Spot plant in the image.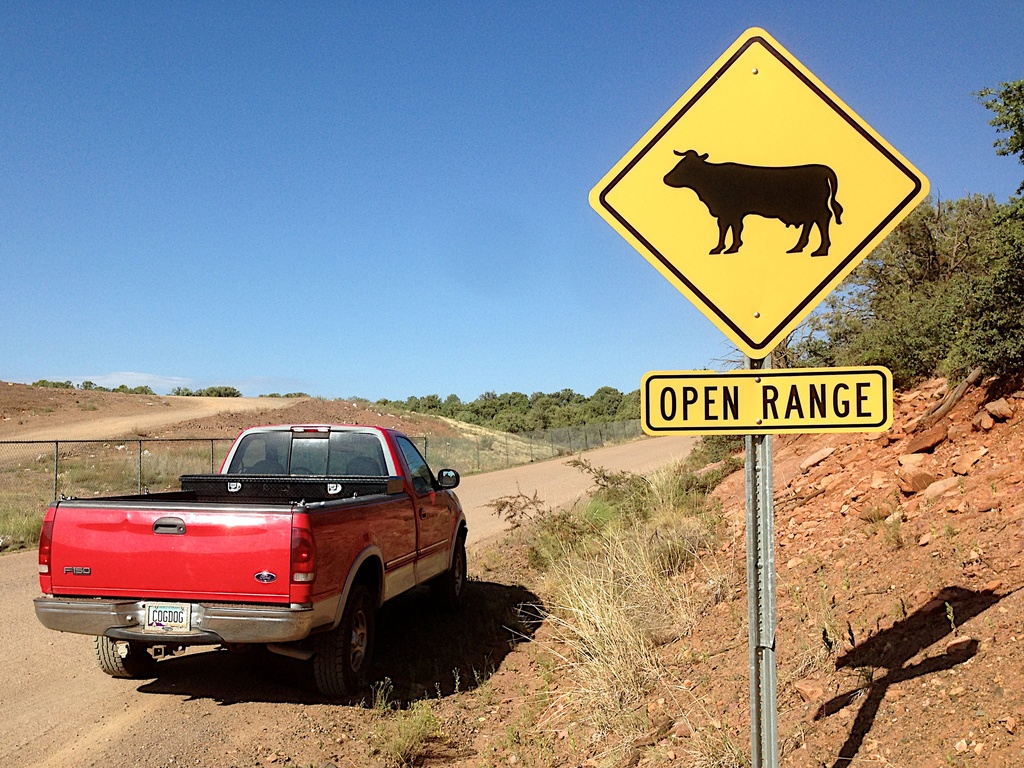
plant found at <box>0,498,49,540</box>.
